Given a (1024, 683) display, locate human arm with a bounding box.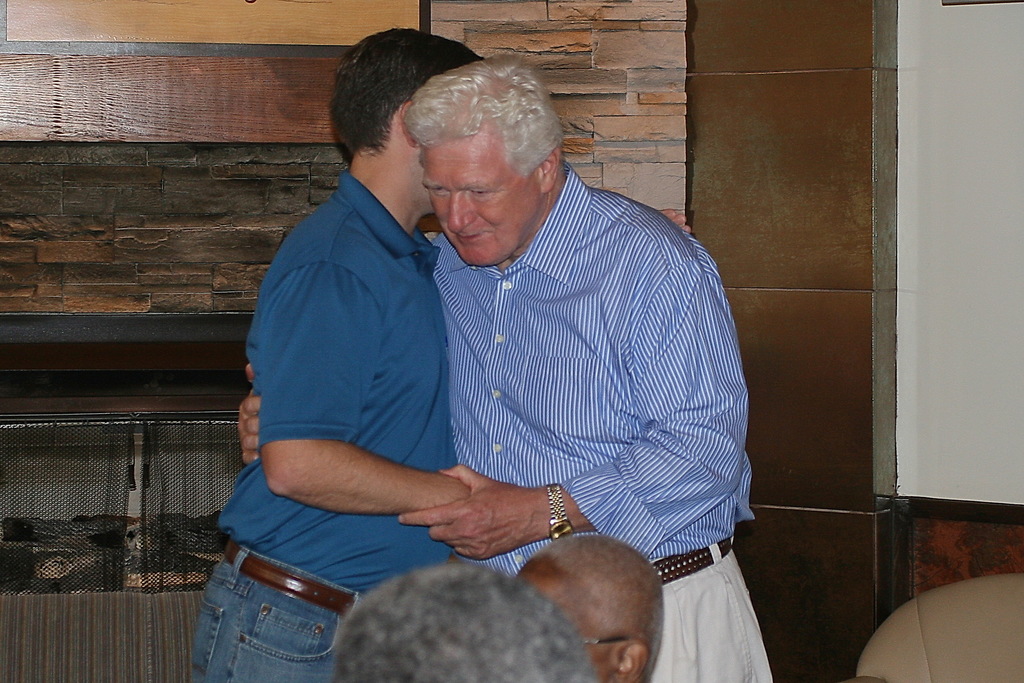
Located: bbox(410, 261, 761, 570).
